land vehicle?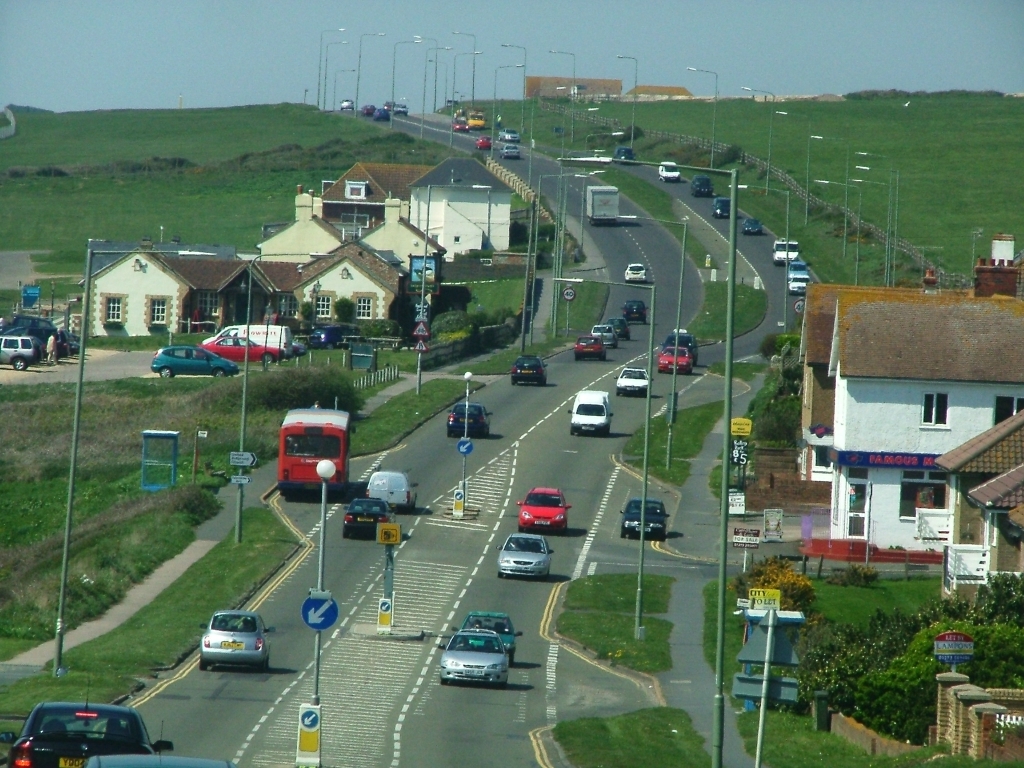
rect(392, 101, 412, 118)
